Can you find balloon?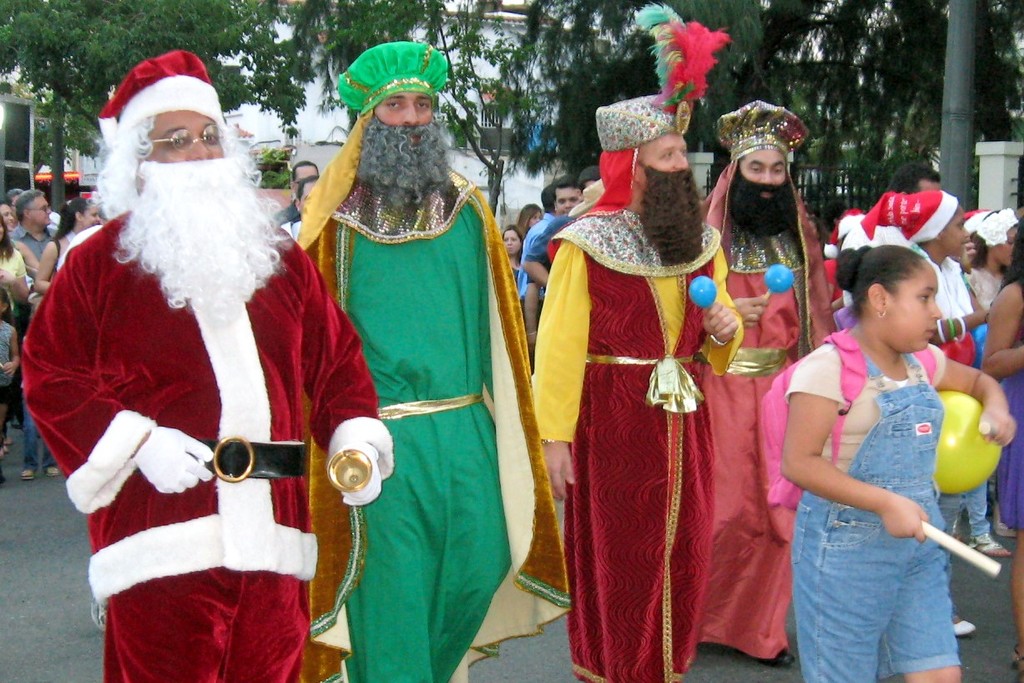
Yes, bounding box: {"left": 926, "top": 387, "right": 998, "bottom": 499}.
